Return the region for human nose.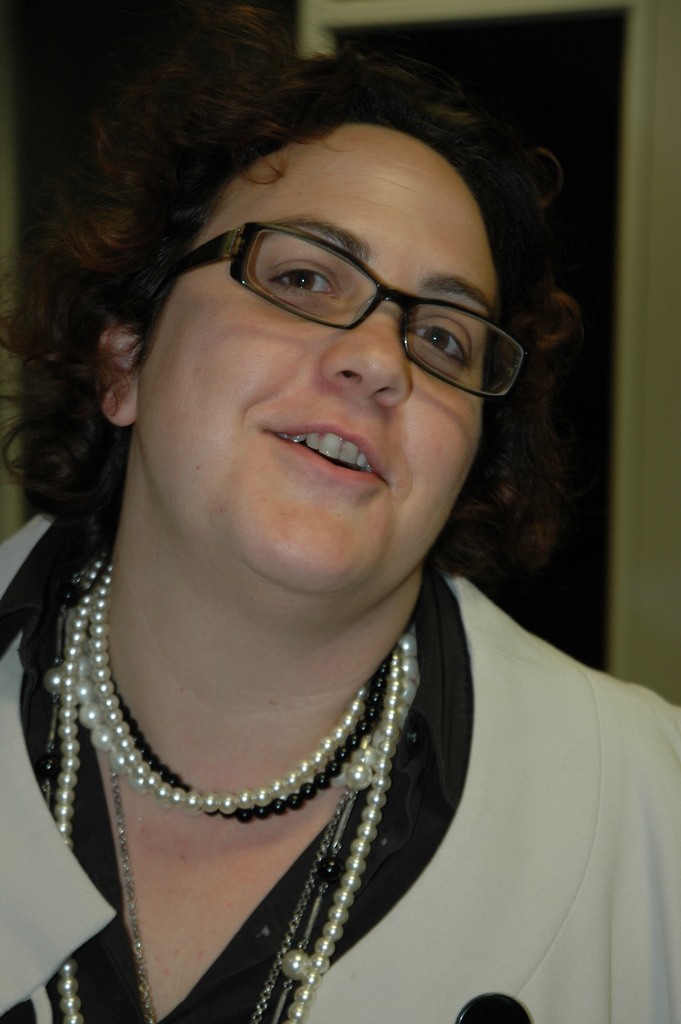
bbox=[322, 303, 413, 408].
